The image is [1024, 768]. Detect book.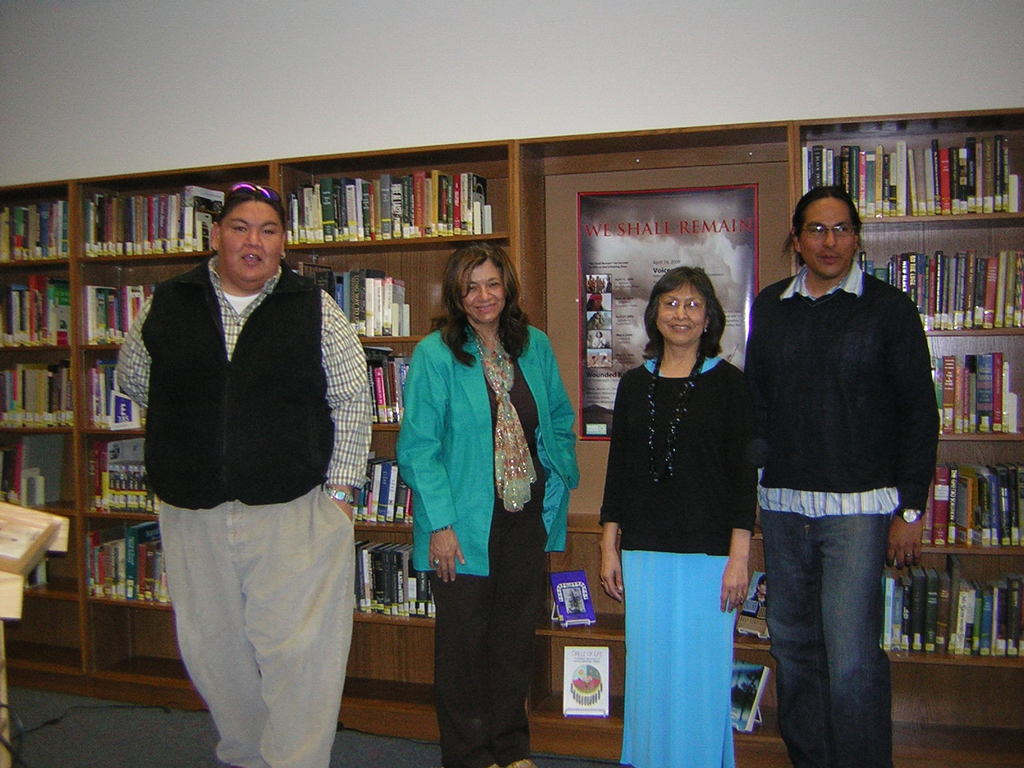
Detection: (x1=562, y1=645, x2=608, y2=716).
